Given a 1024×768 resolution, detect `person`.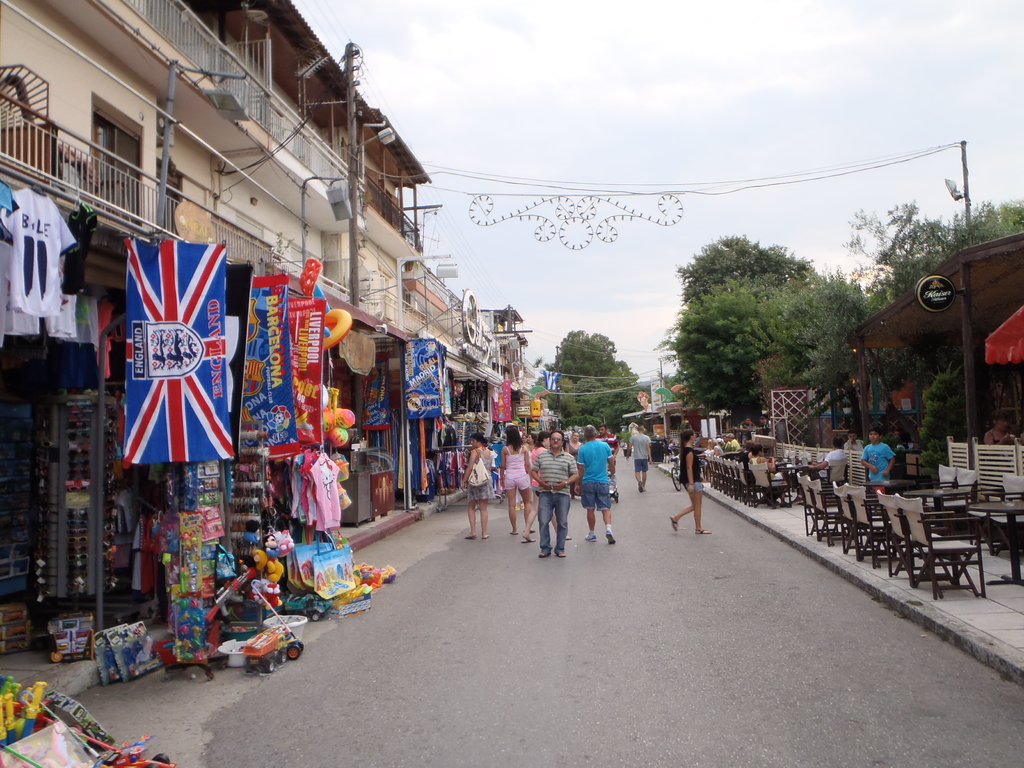
502/425/530/536.
